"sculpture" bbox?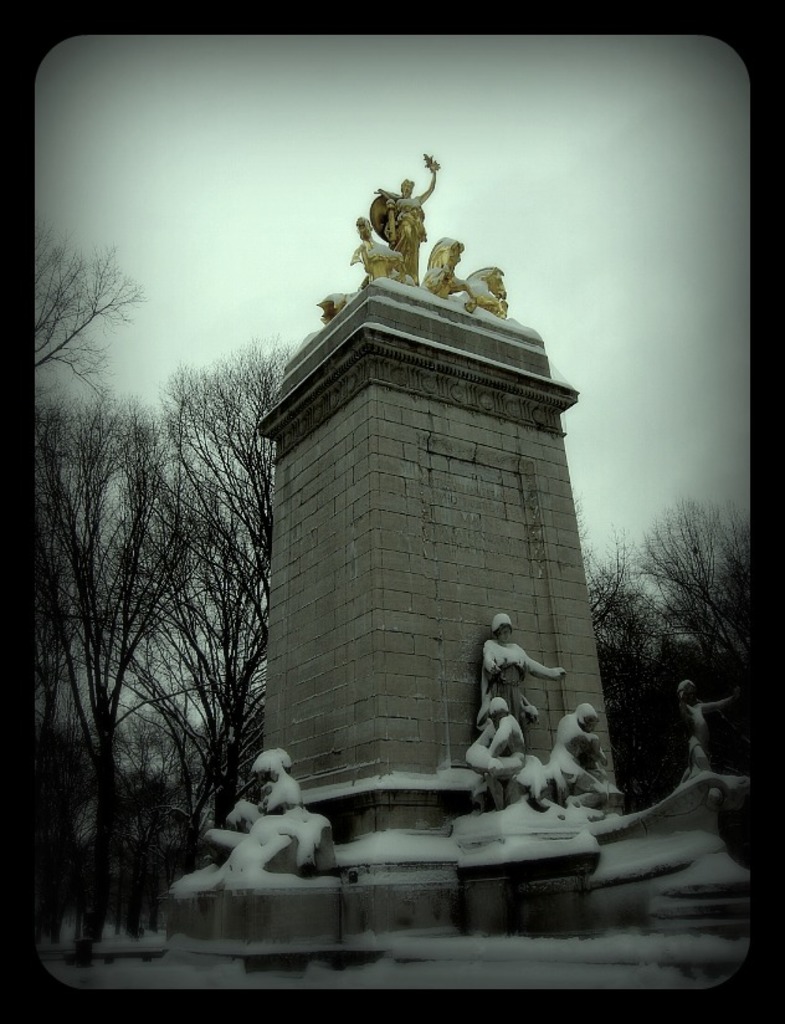
select_region(509, 761, 568, 815)
